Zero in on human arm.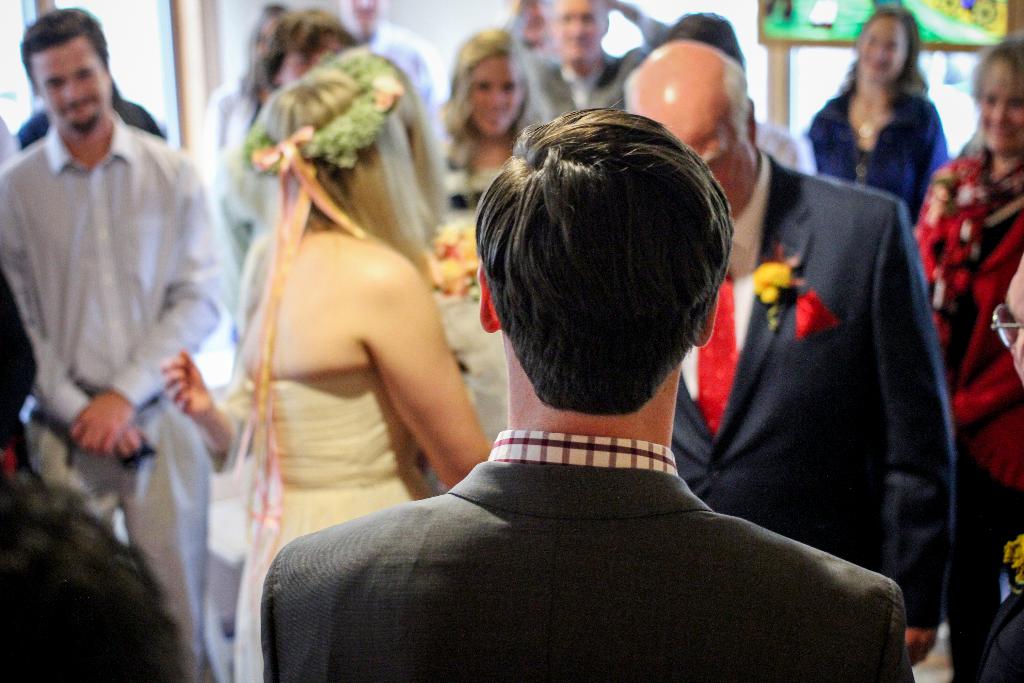
Zeroed in: box(155, 348, 234, 468).
